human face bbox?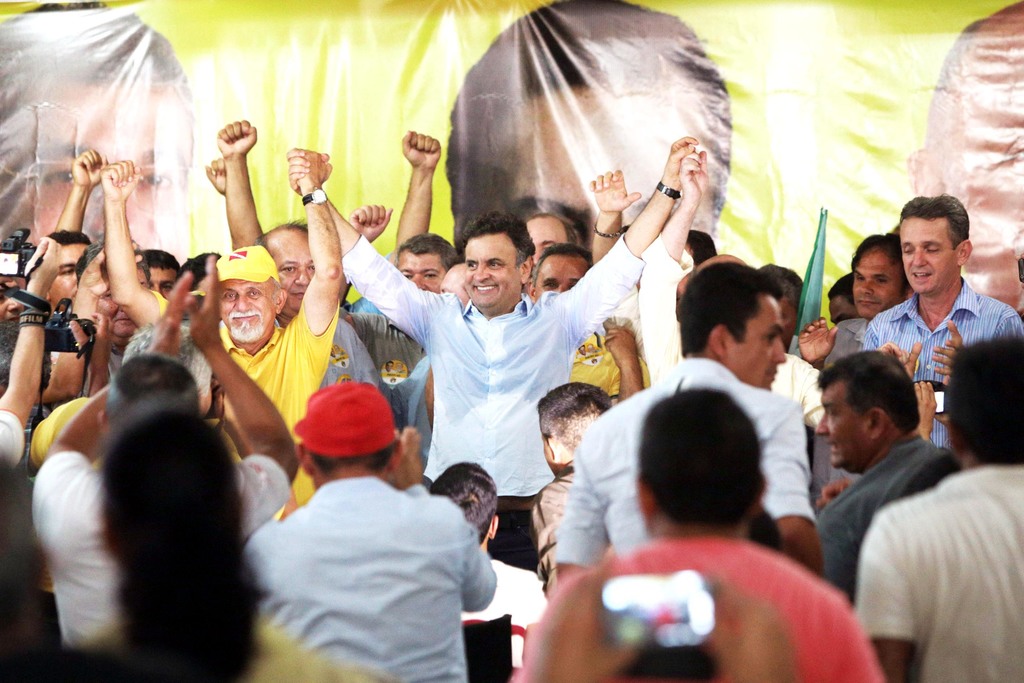
rect(92, 268, 148, 334)
